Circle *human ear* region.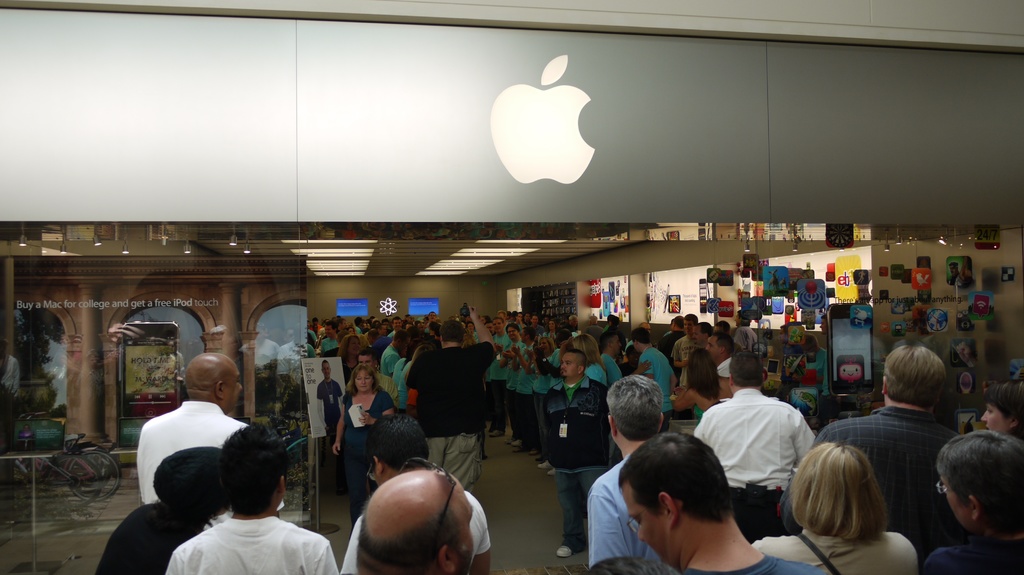
Region: 216/380/225/397.
